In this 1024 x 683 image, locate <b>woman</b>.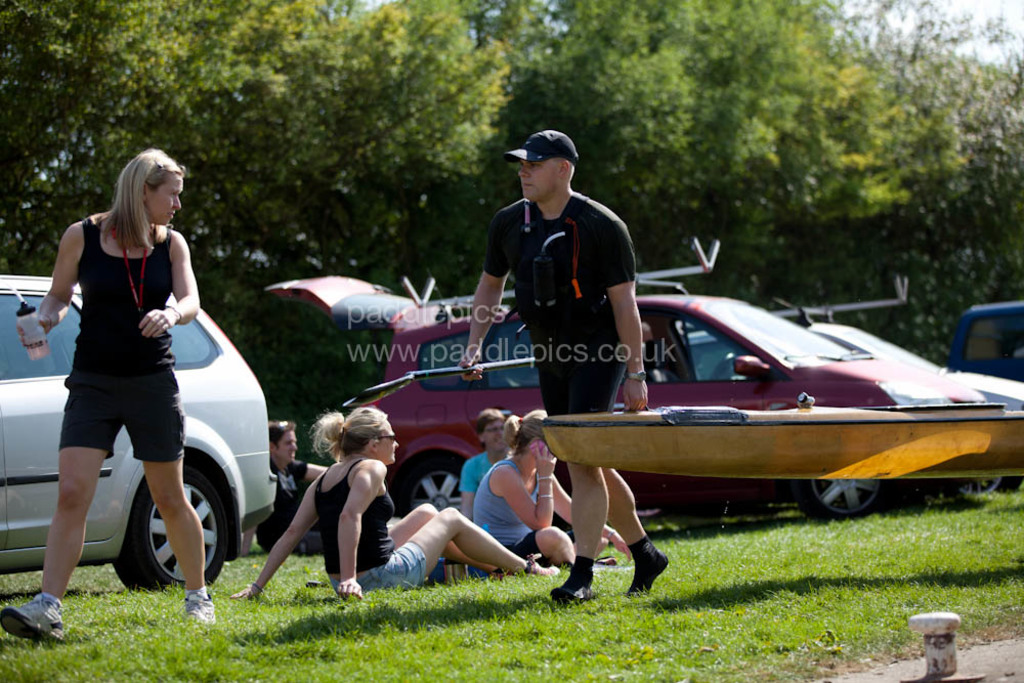
Bounding box: 232:404:561:602.
